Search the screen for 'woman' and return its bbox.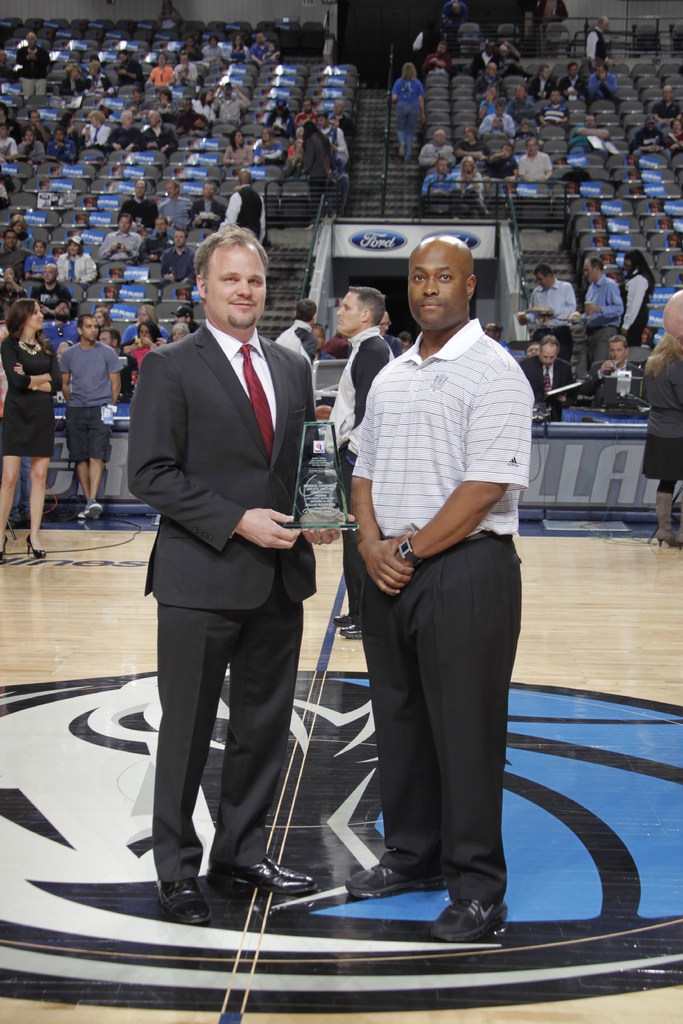
Found: (left=452, top=160, right=490, bottom=220).
